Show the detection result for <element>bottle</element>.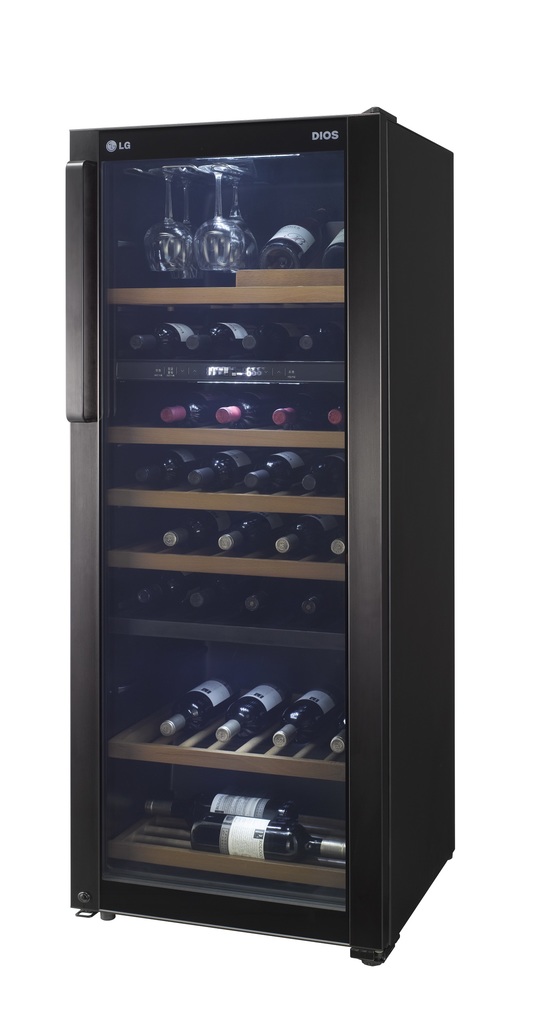
locate(326, 717, 347, 755).
